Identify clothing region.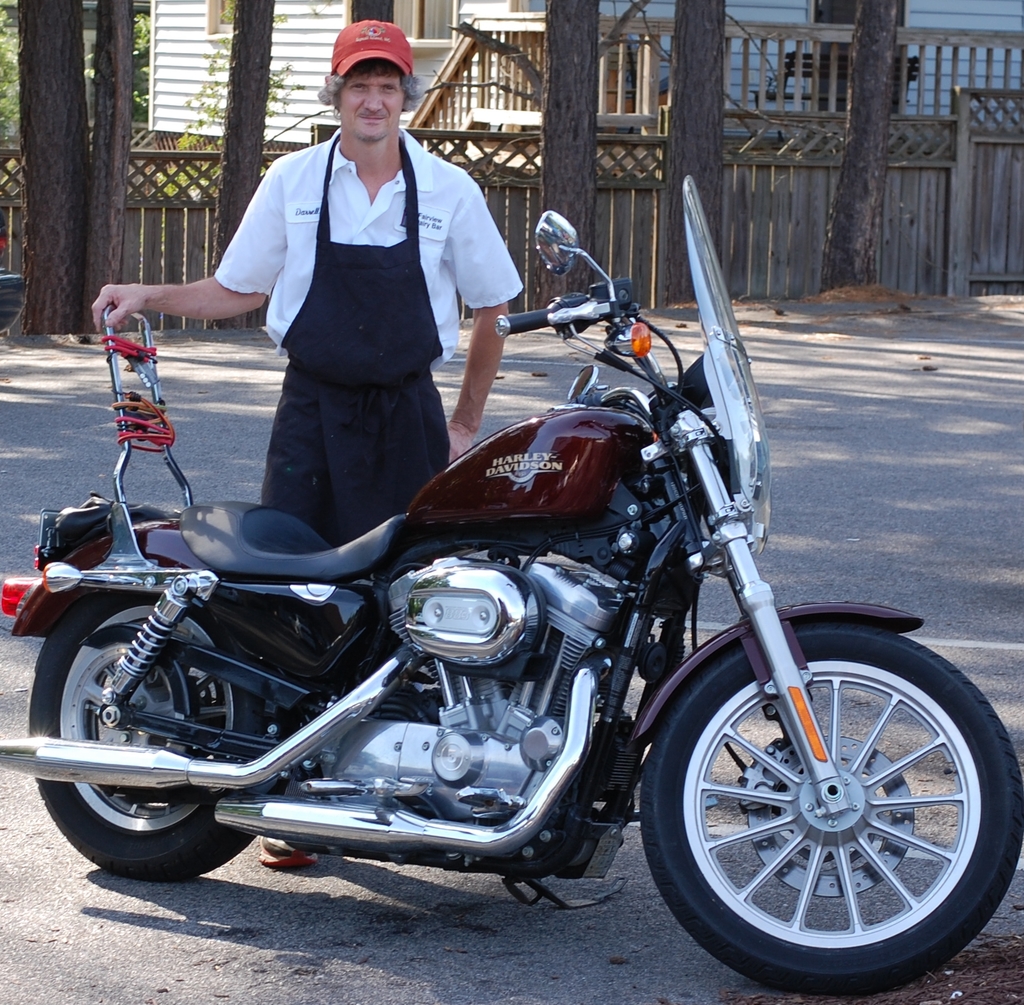
Region: pyautogui.locateOnScreen(184, 85, 535, 492).
